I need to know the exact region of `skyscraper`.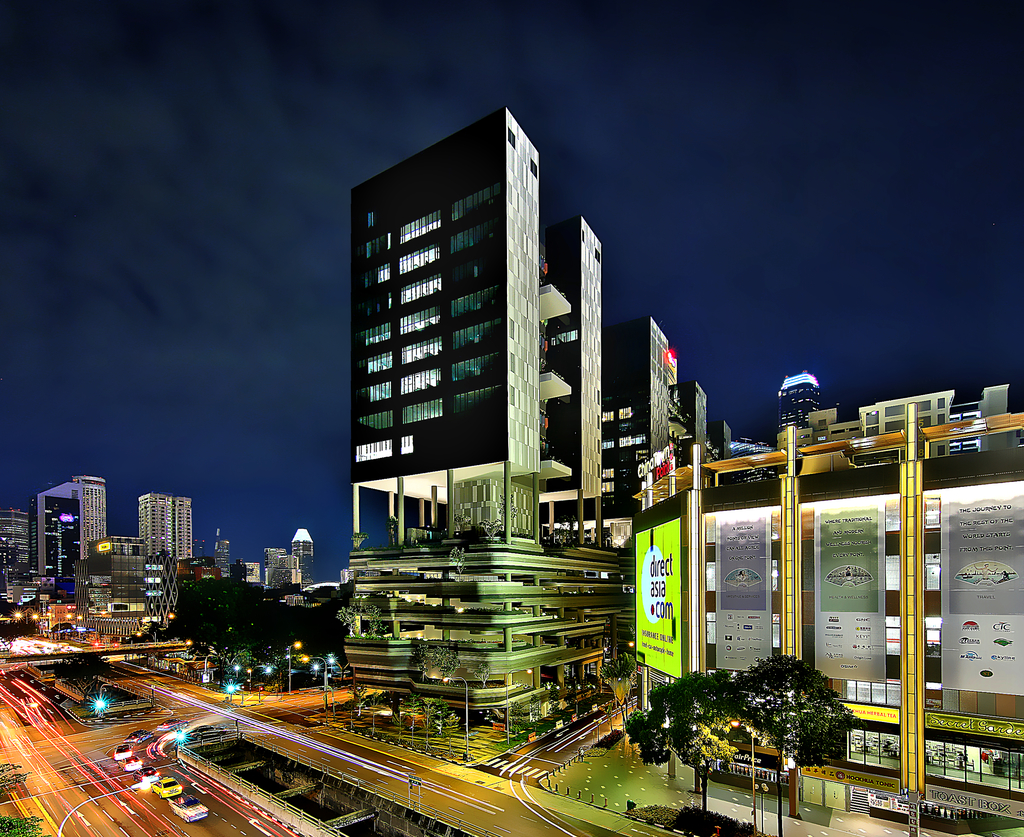
Region: box=[214, 534, 228, 584].
